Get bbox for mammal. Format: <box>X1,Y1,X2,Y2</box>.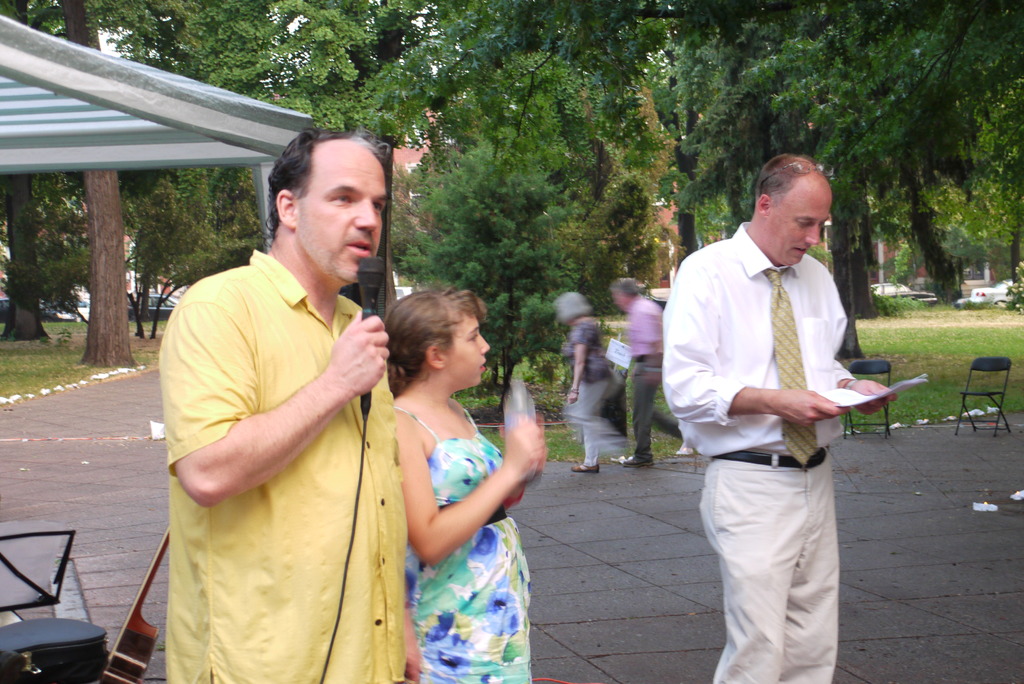
<box>553,291,622,469</box>.
